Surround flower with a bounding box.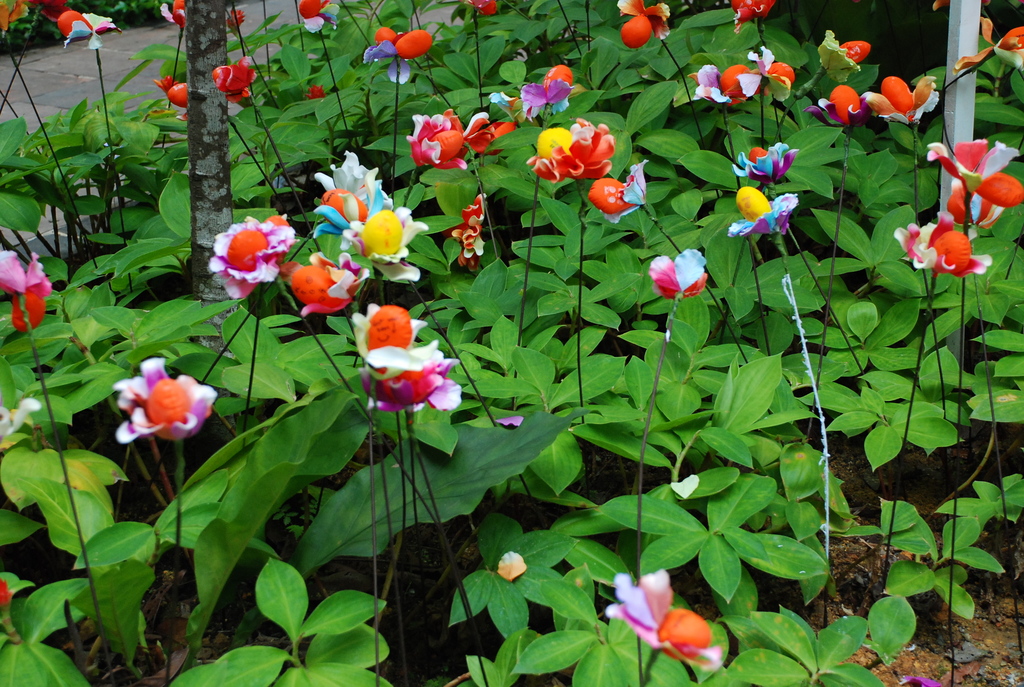
815 30 872 88.
